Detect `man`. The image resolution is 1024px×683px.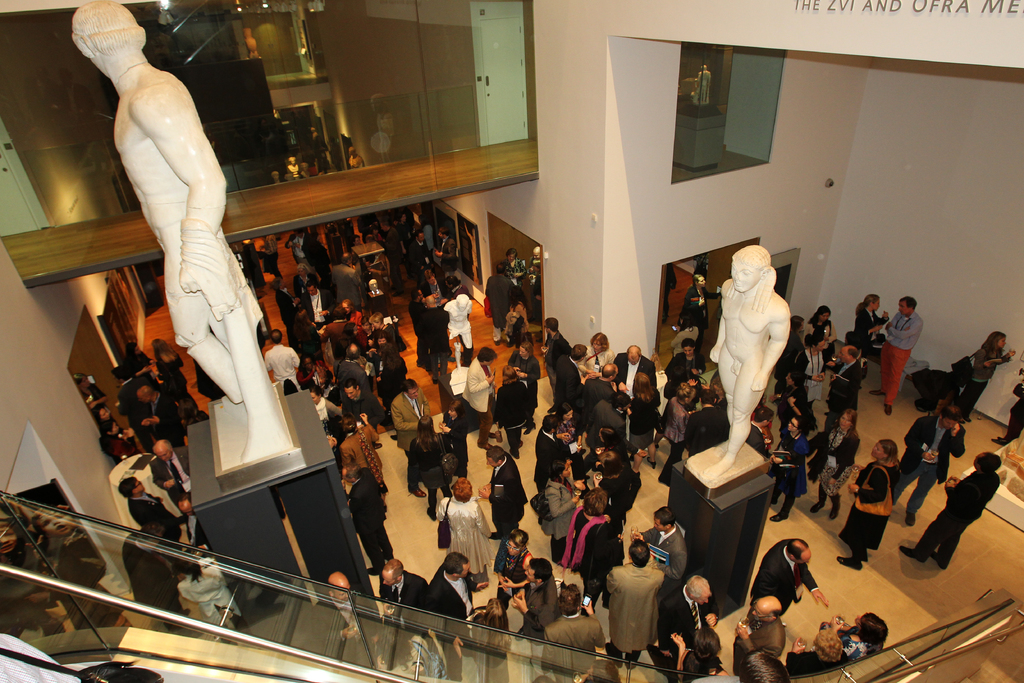
select_region(321, 577, 386, 666).
